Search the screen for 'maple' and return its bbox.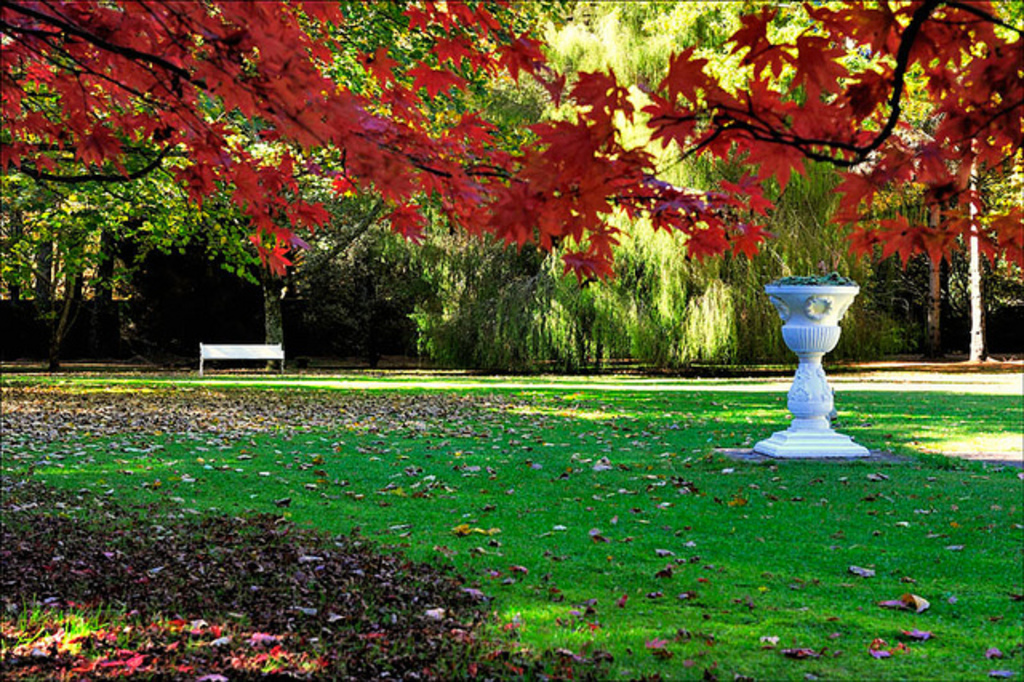
Found: pyautogui.locateOnScreen(0, 392, 1021, 680).
